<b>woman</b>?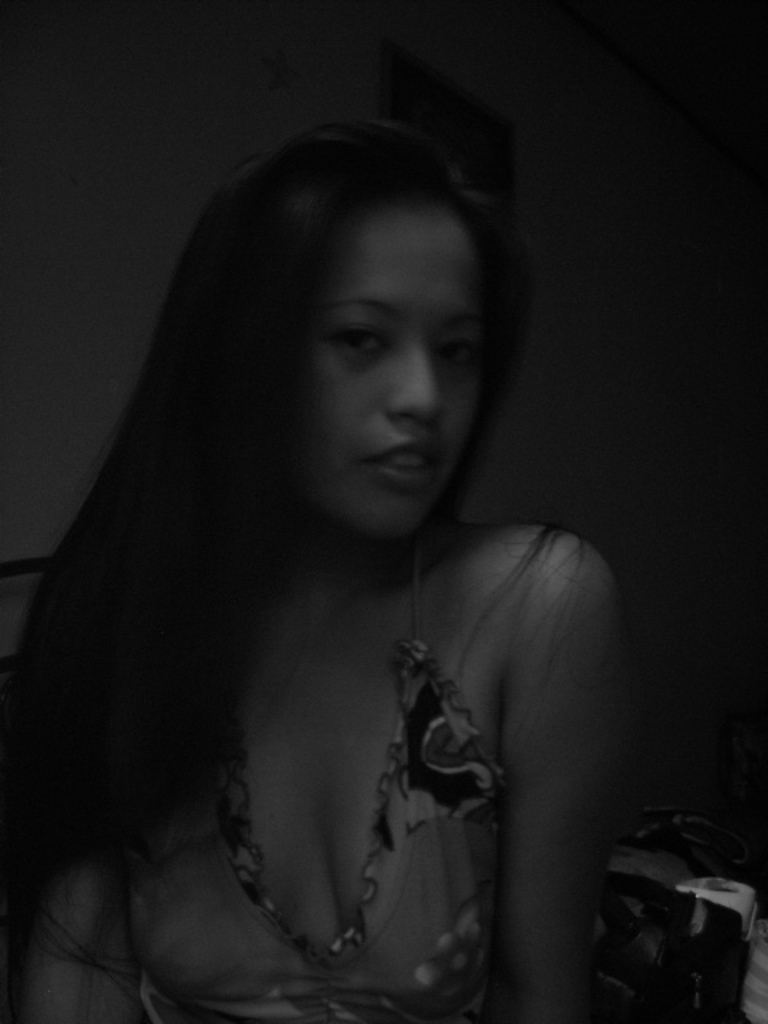
5/67/656/1014
